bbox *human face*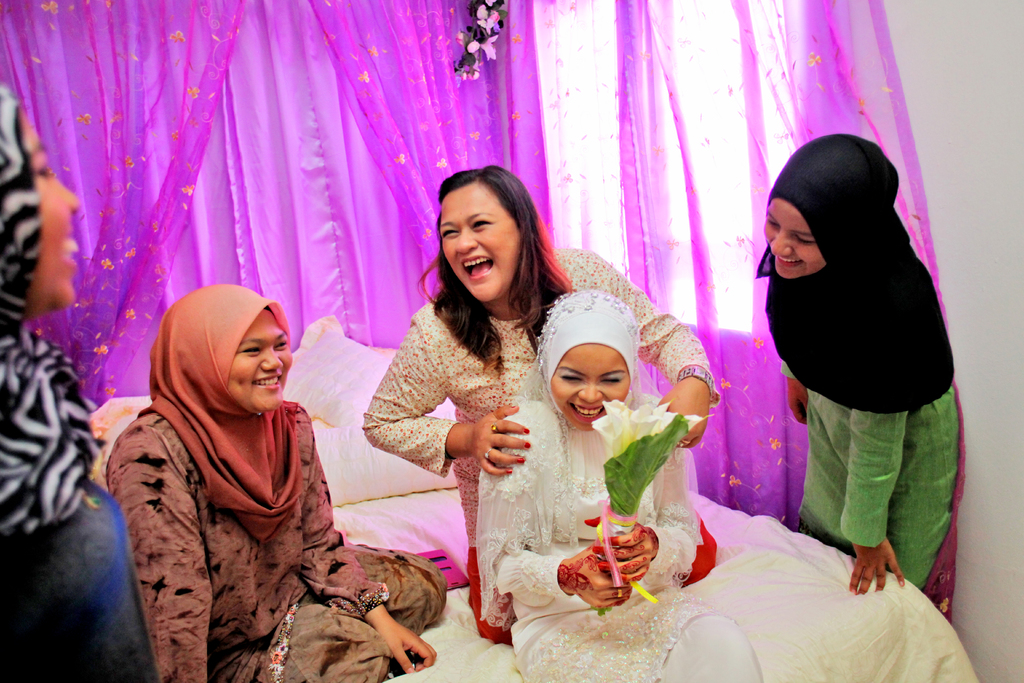
<box>439,174,522,305</box>
